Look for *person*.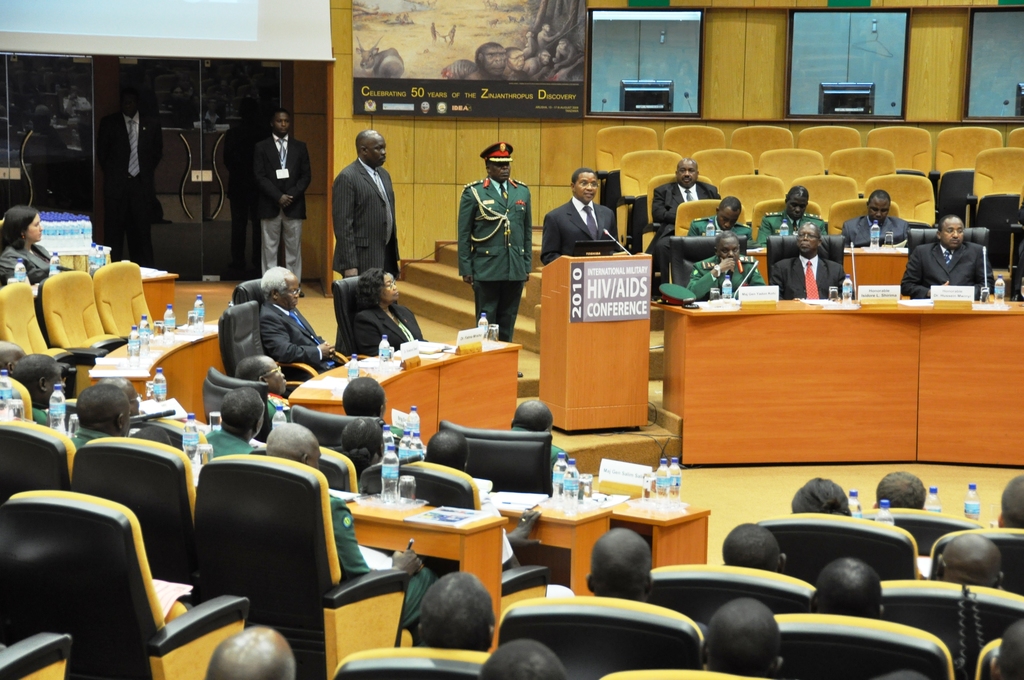
Found: 340 369 408 441.
